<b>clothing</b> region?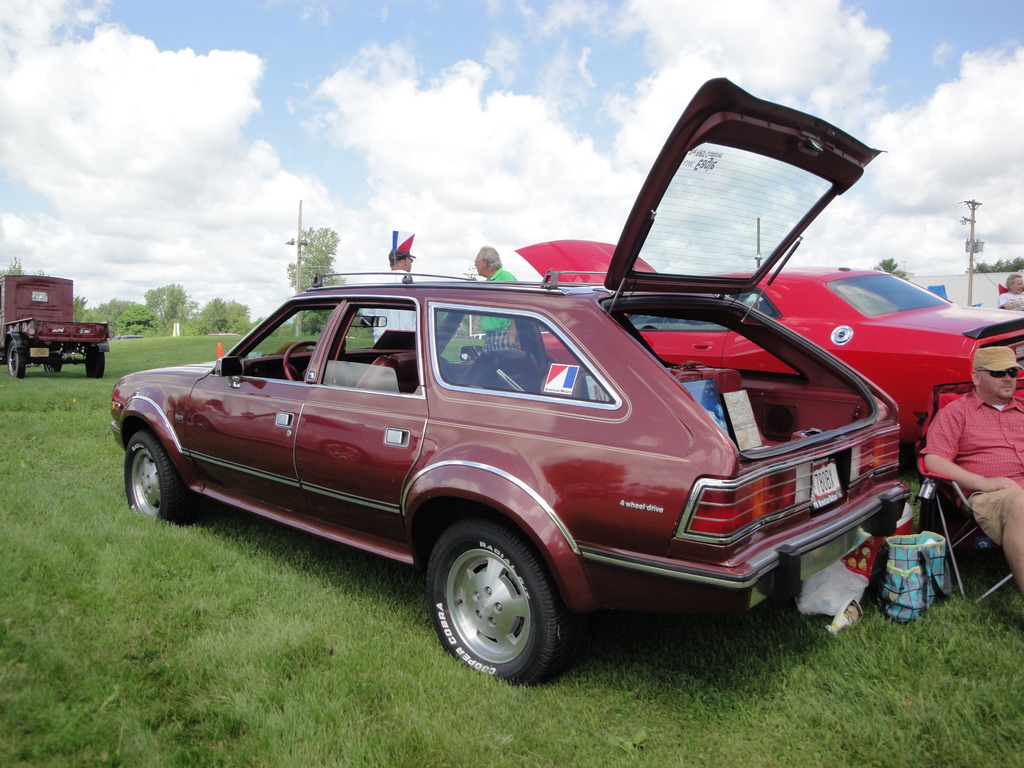
[x1=479, y1=260, x2=519, y2=352]
